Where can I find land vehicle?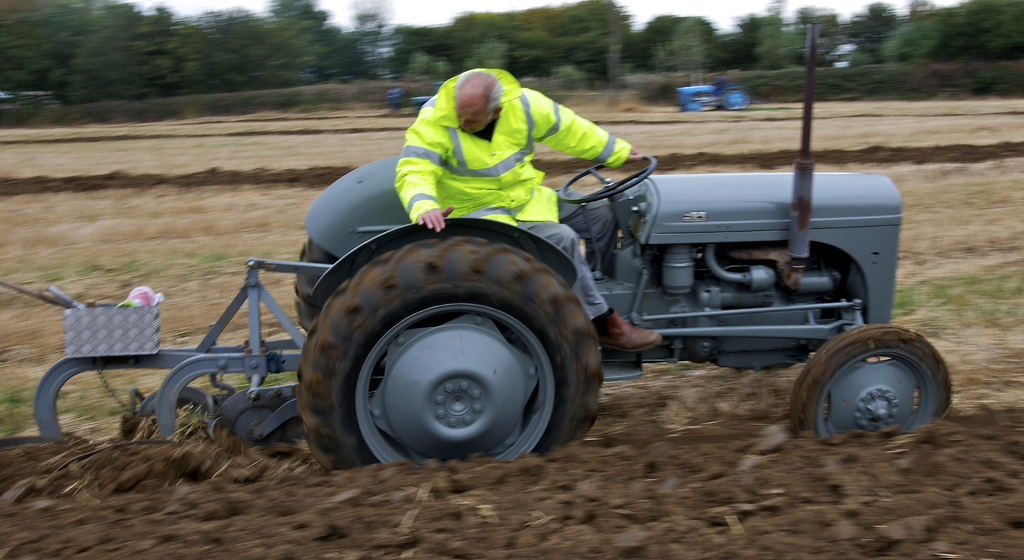
You can find it at rect(388, 81, 440, 115).
